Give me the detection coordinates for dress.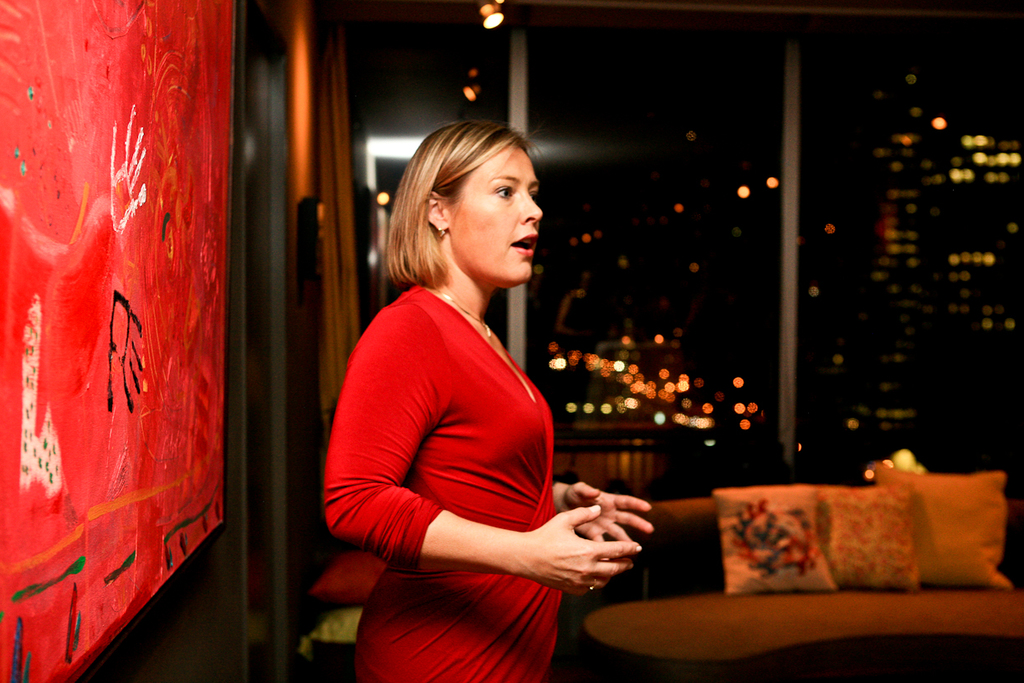
329,281,565,682.
